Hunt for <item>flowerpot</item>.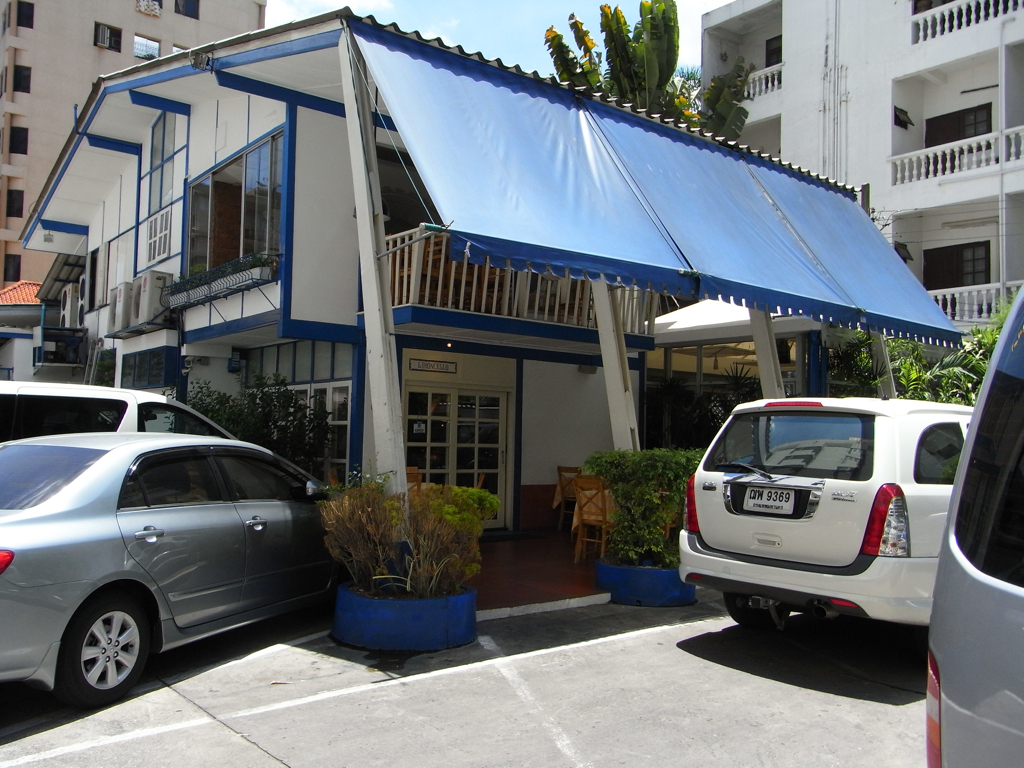
Hunted down at box(331, 576, 476, 654).
